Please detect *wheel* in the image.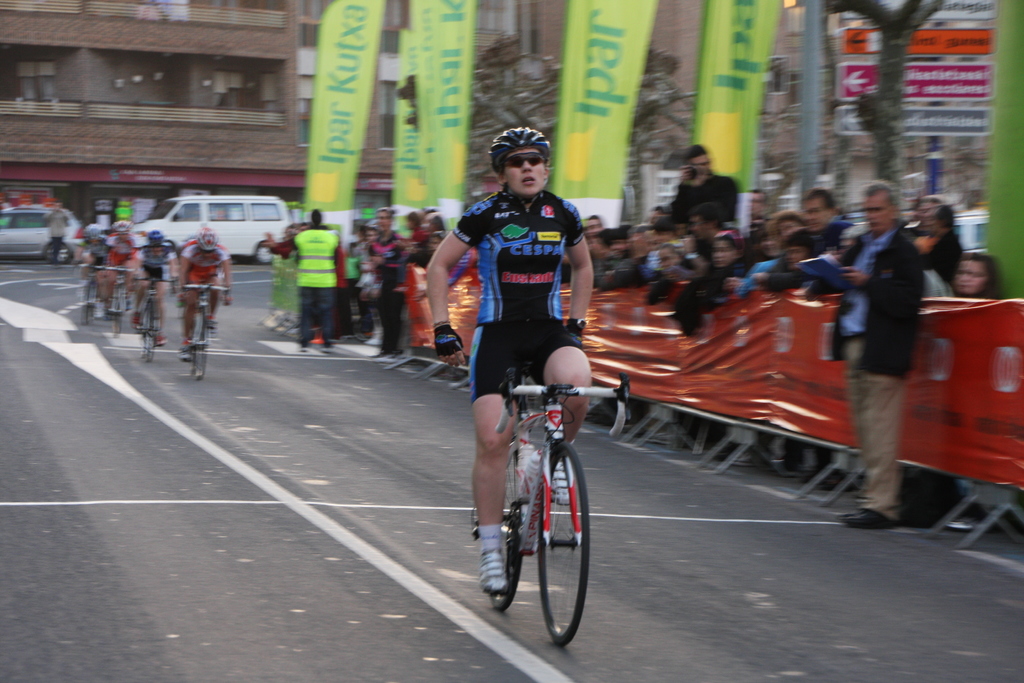
l=46, t=243, r=71, b=262.
